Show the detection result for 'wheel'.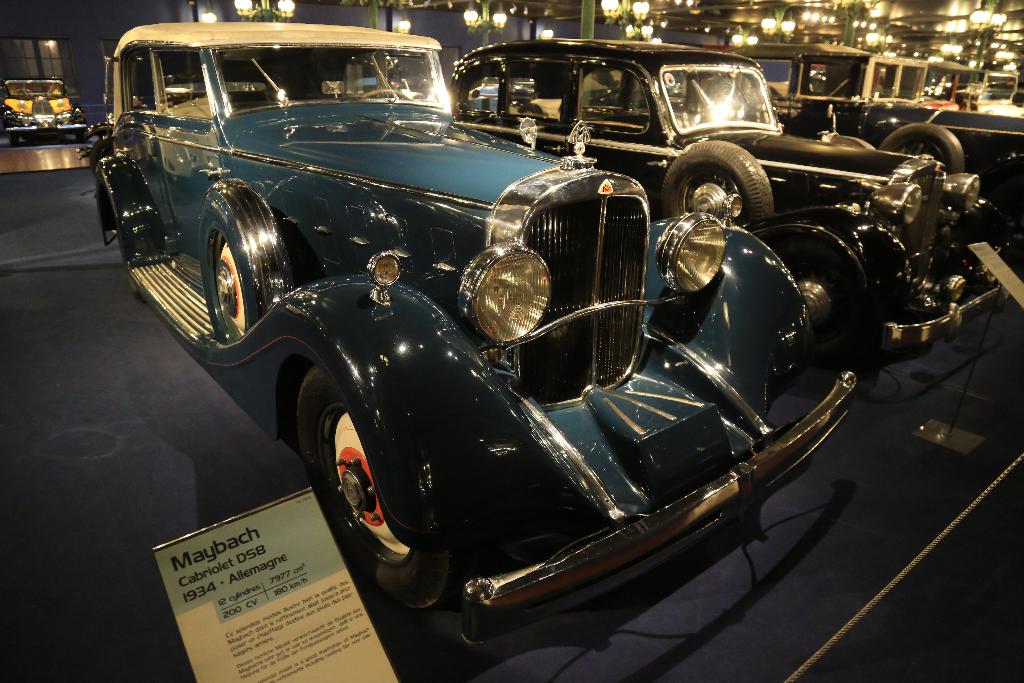
77 131 88 145.
